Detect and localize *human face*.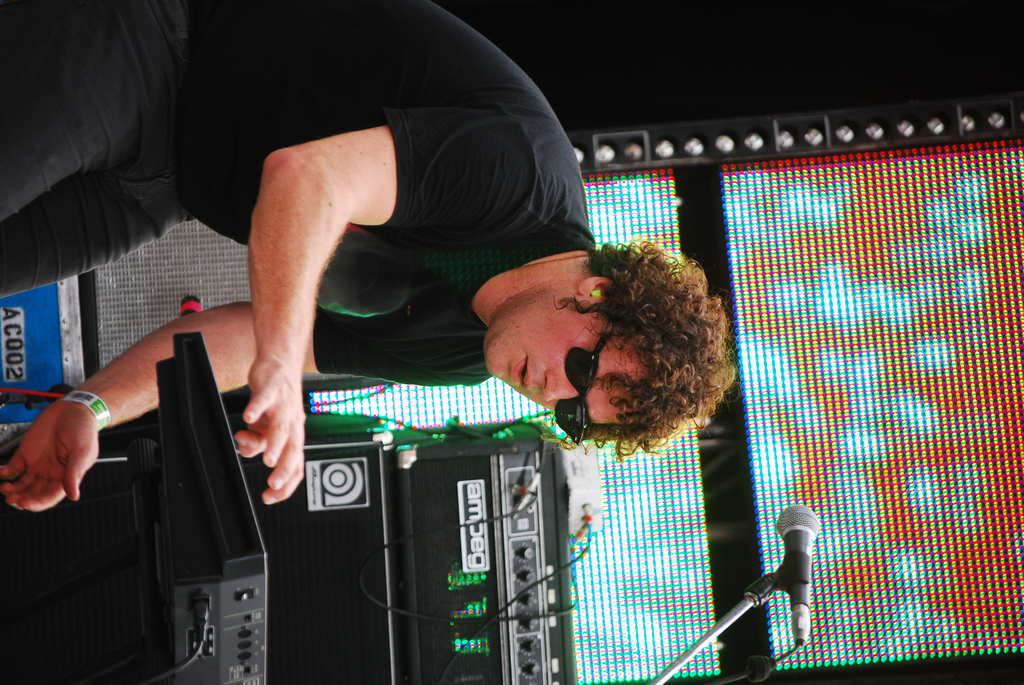
Localized at x1=485, y1=306, x2=635, y2=412.
